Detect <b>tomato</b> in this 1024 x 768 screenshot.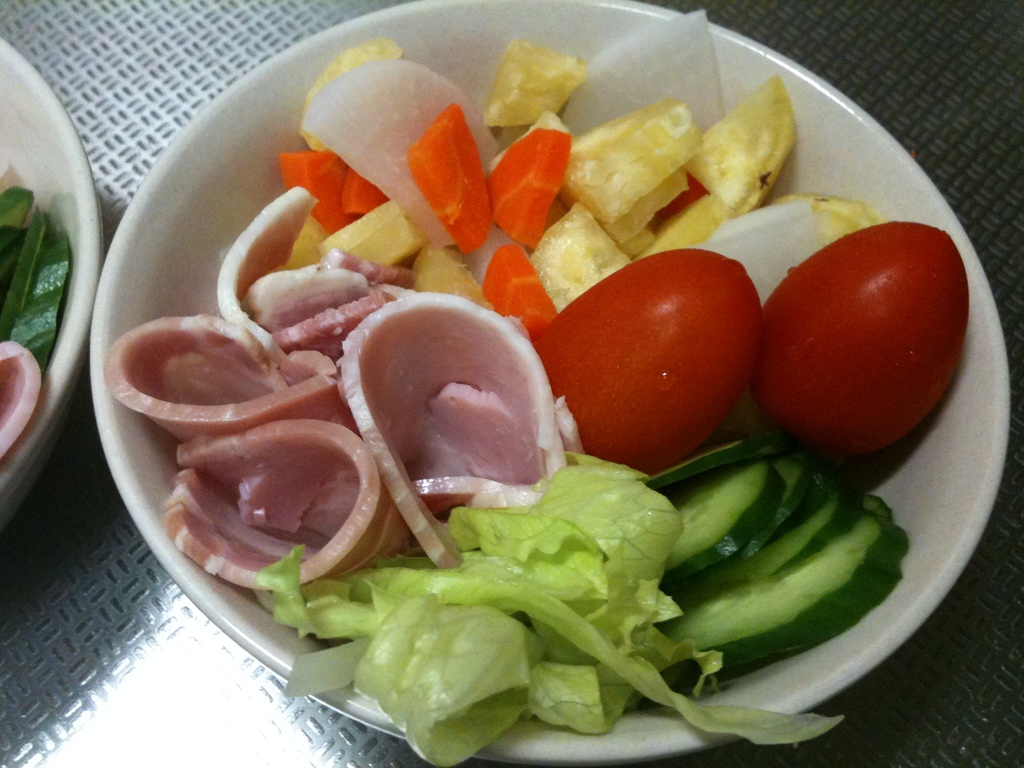
Detection: select_region(532, 243, 768, 481).
